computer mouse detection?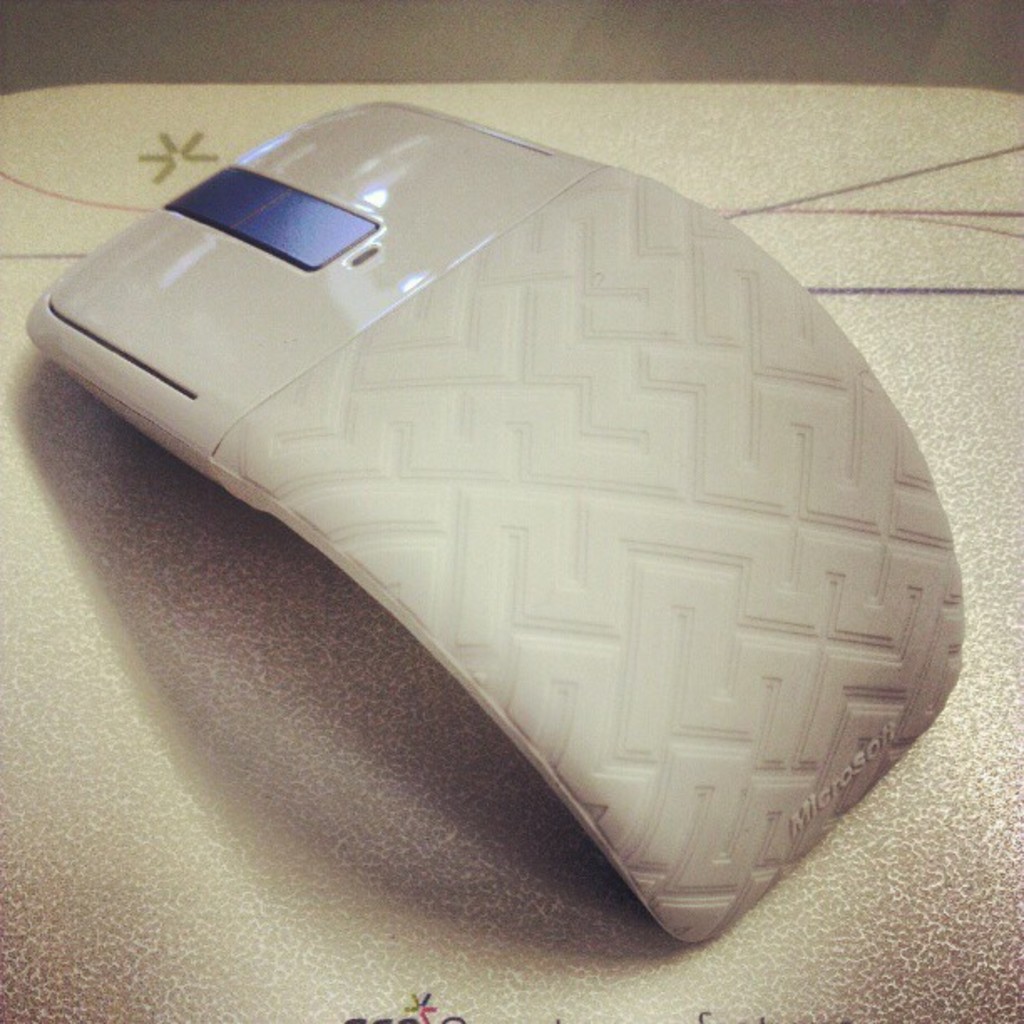
box=[23, 87, 965, 944]
